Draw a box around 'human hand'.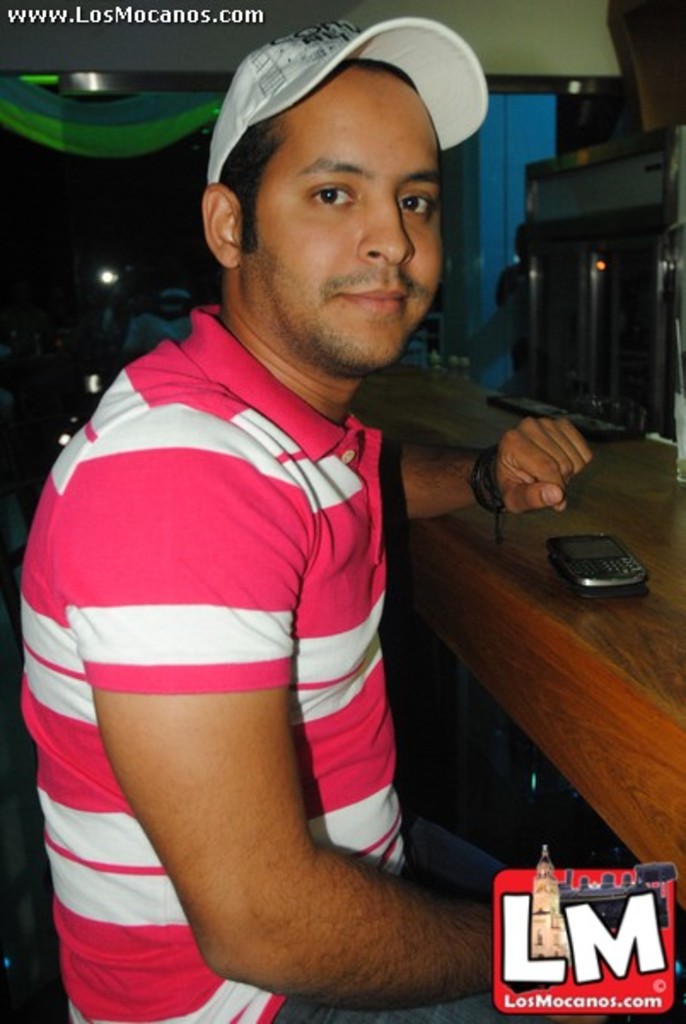
488:393:608:515.
